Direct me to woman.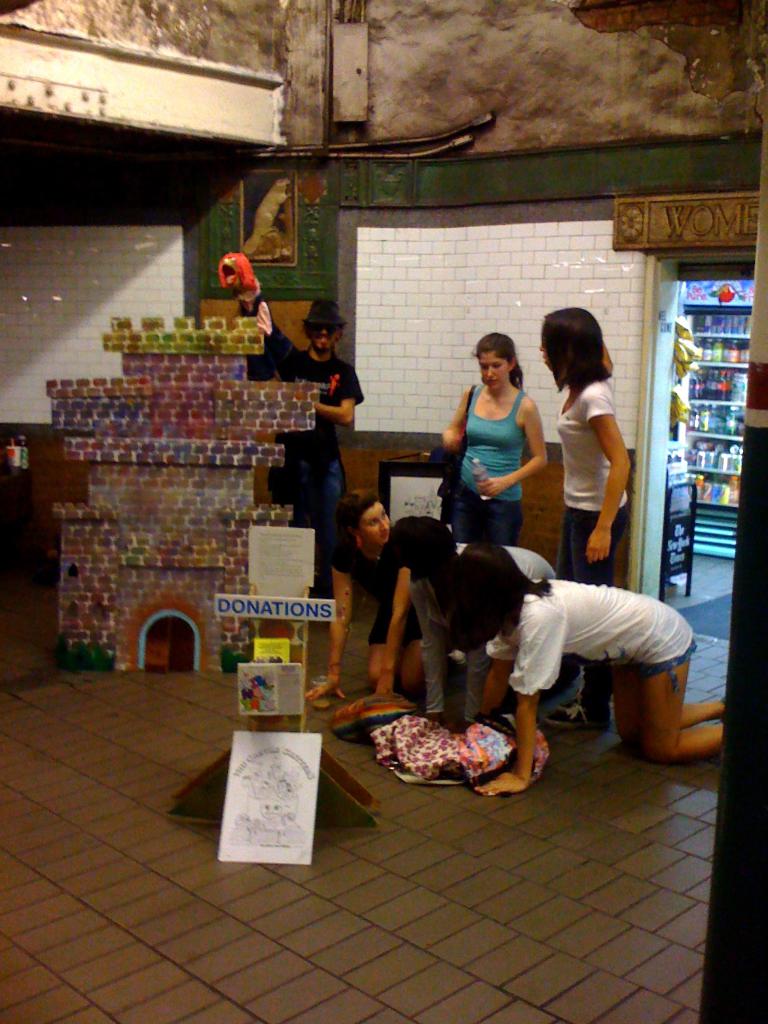
Direction: [x1=430, y1=538, x2=721, y2=808].
